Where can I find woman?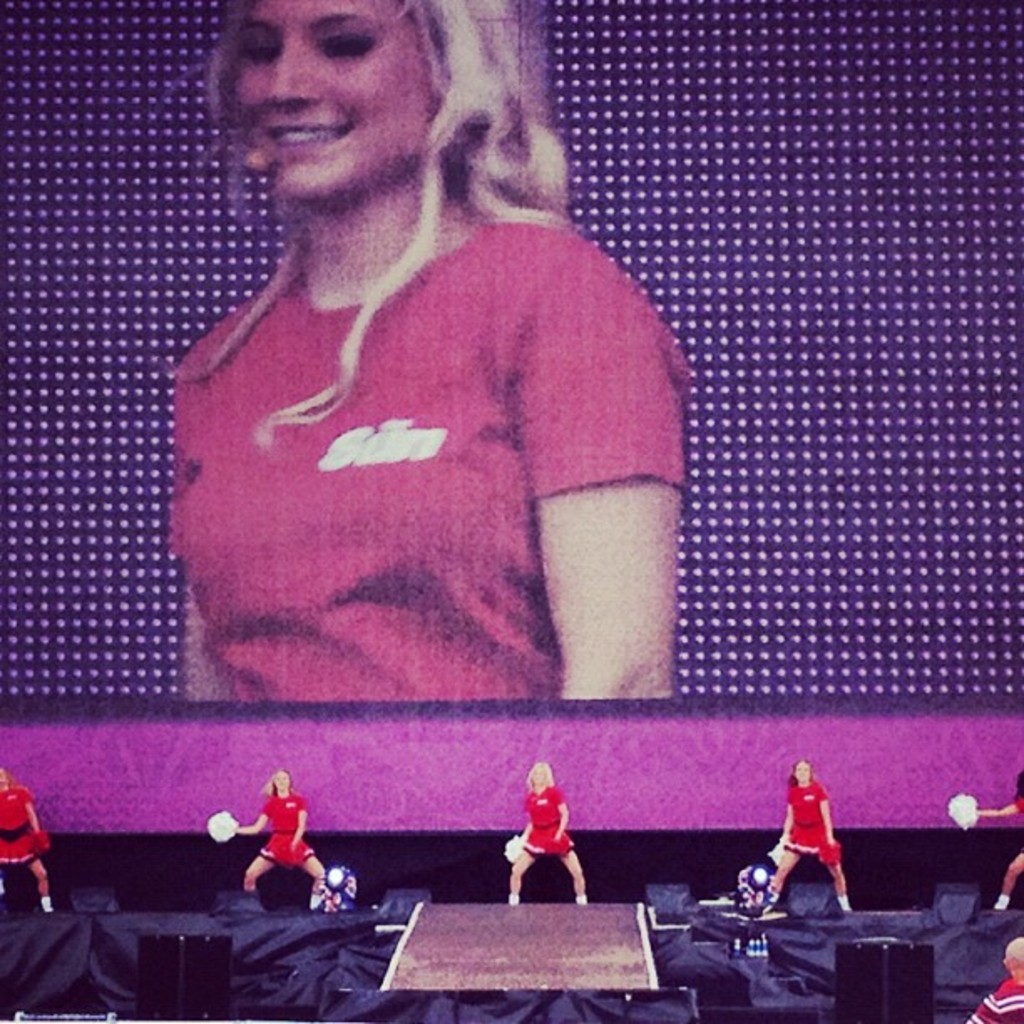
You can find it at (965, 768, 1022, 914).
